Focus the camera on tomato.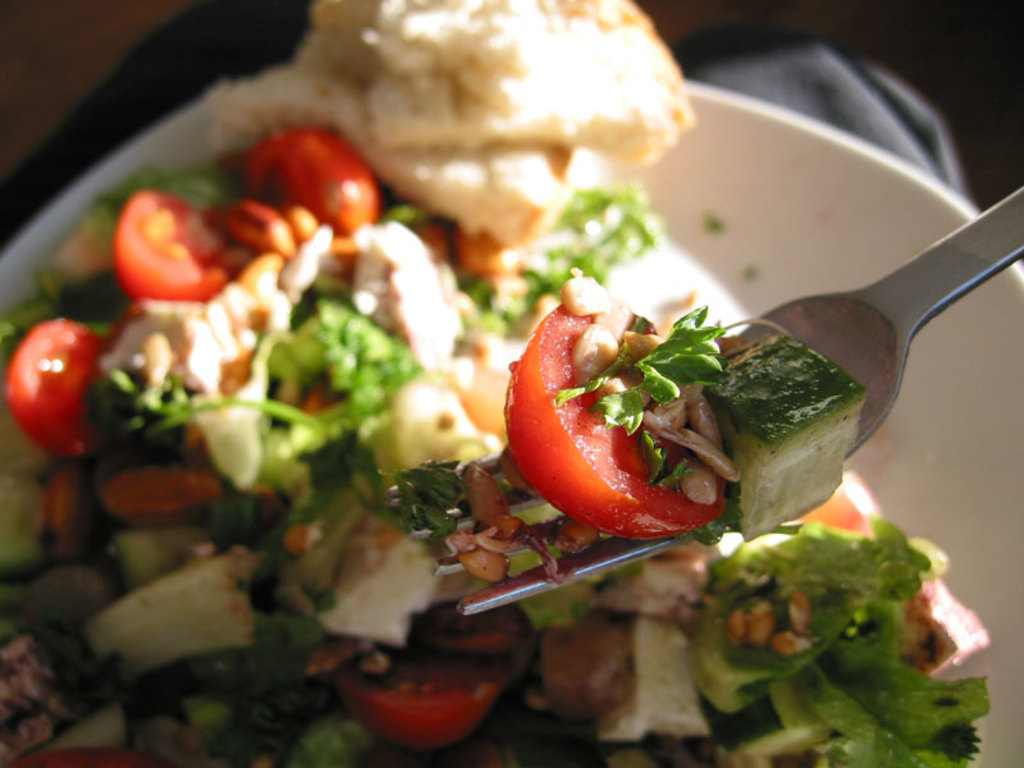
Focus region: [left=503, top=294, right=695, bottom=538].
